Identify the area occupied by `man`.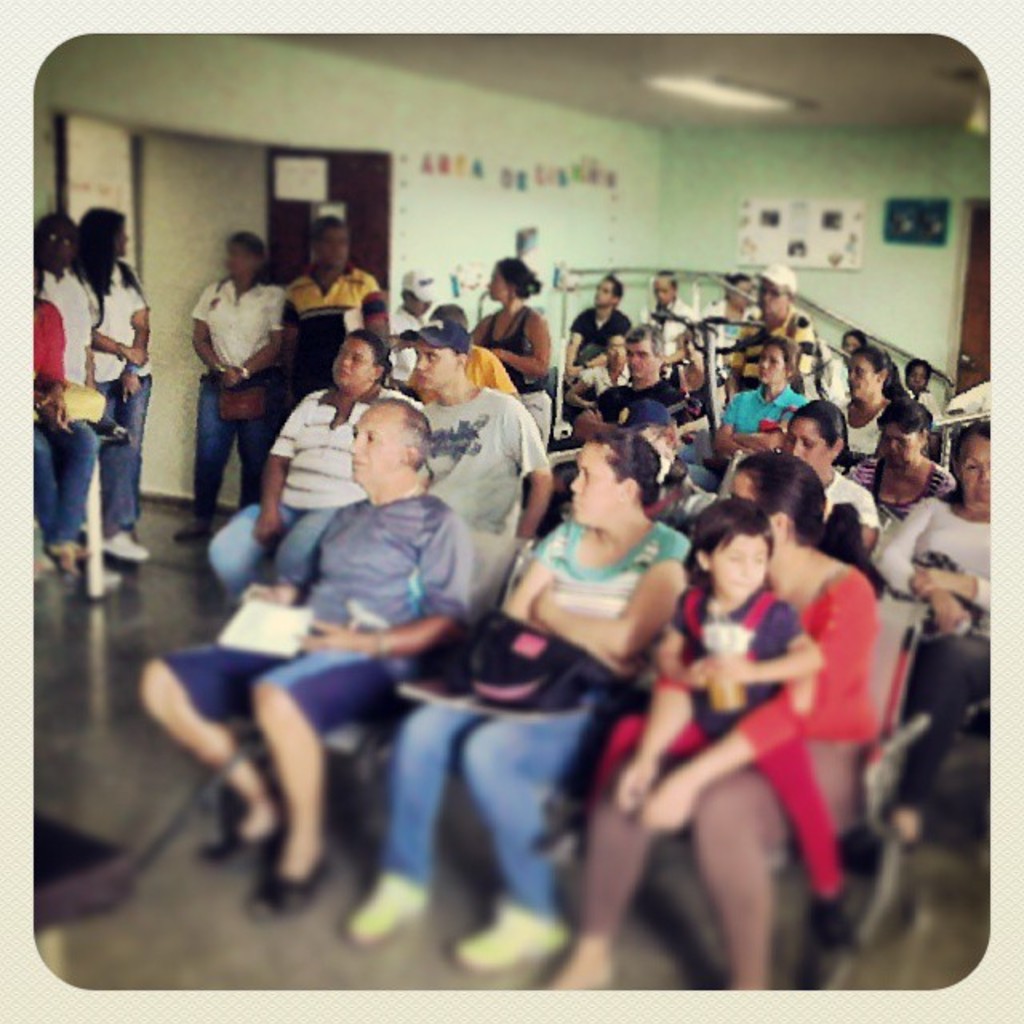
Area: [139,400,474,917].
